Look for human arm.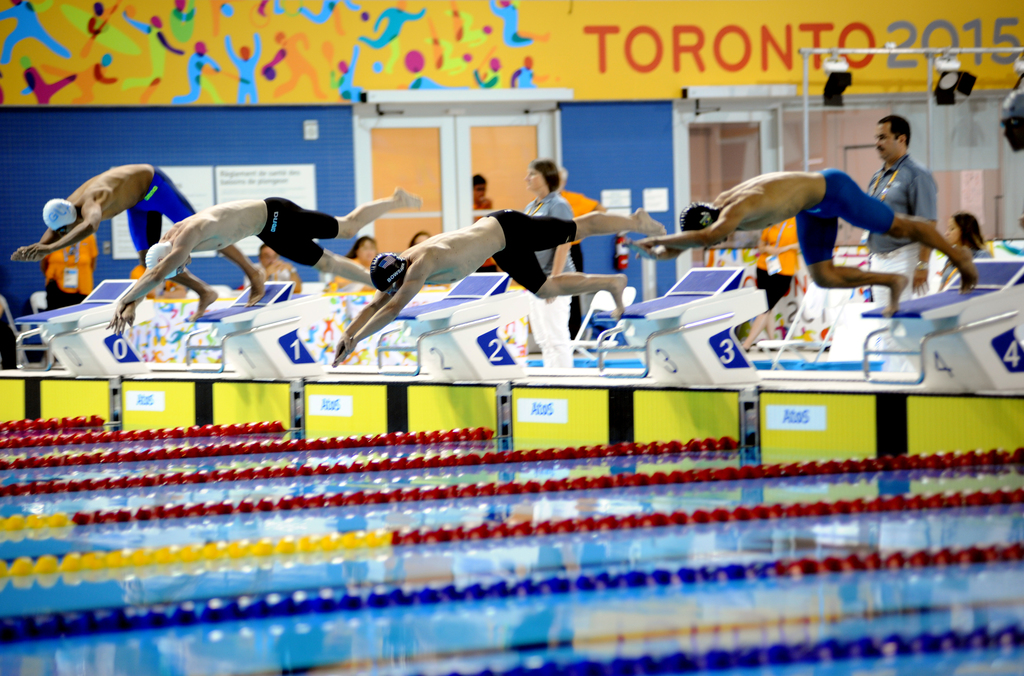
Found: bbox=[331, 289, 394, 365].
